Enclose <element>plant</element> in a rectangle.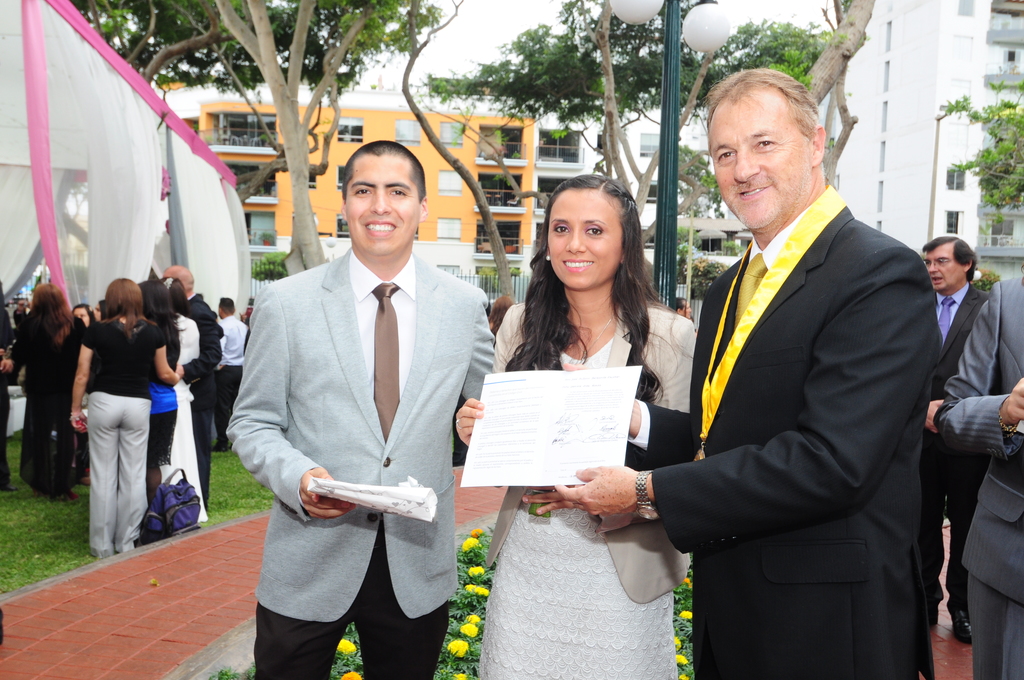
<bbox>435, 644, 480, 679</bbox>.
